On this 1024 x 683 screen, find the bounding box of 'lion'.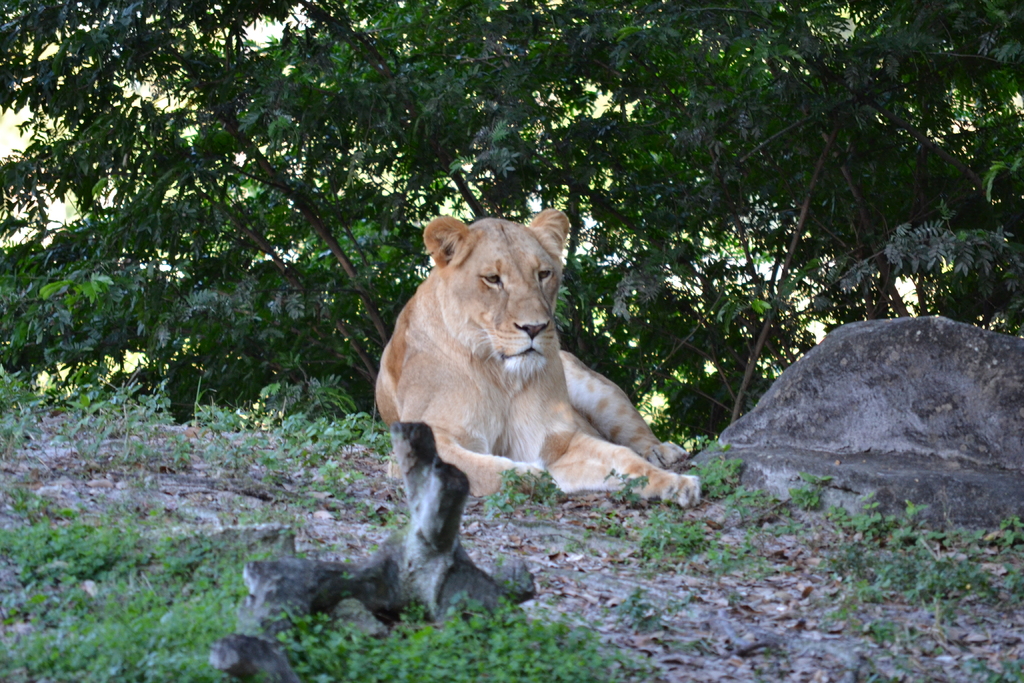
Bounding box: [376,208,701,509].
